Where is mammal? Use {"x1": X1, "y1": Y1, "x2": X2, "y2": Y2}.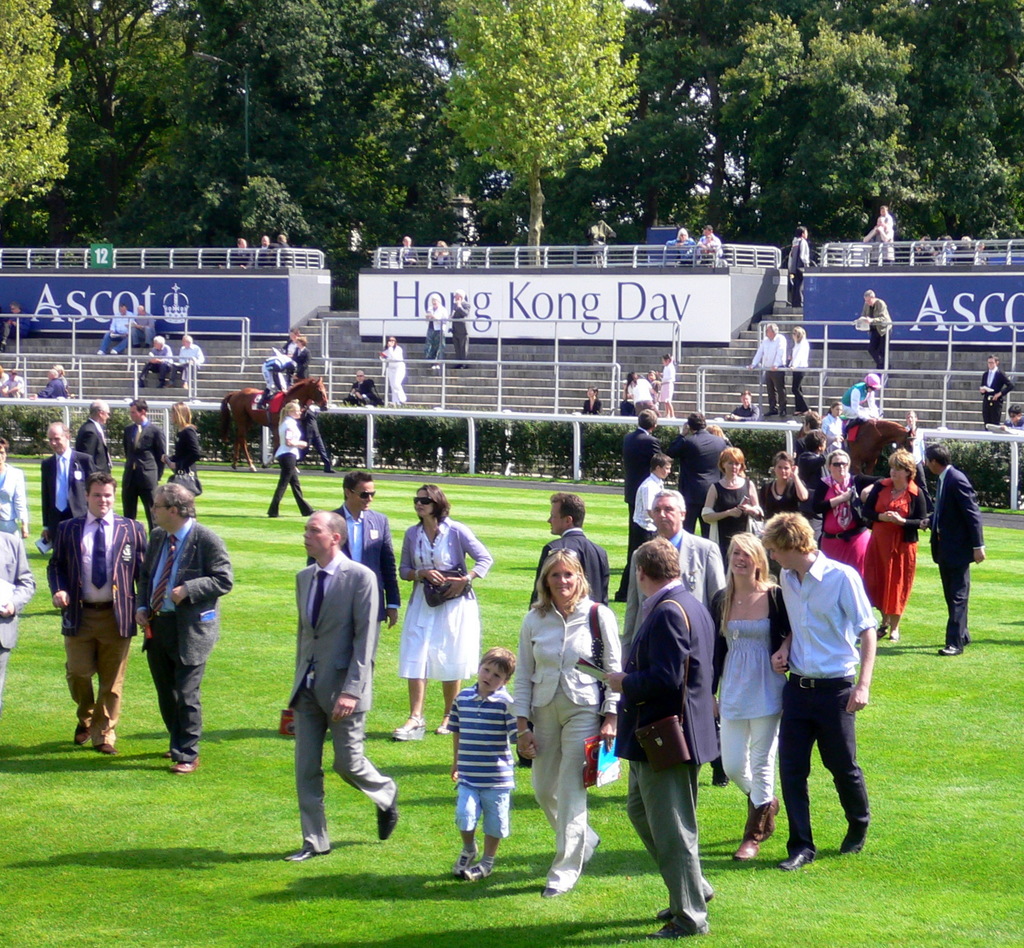
{"x1": 286, "y1": 514, "x2": 398, "y2": 863}.
